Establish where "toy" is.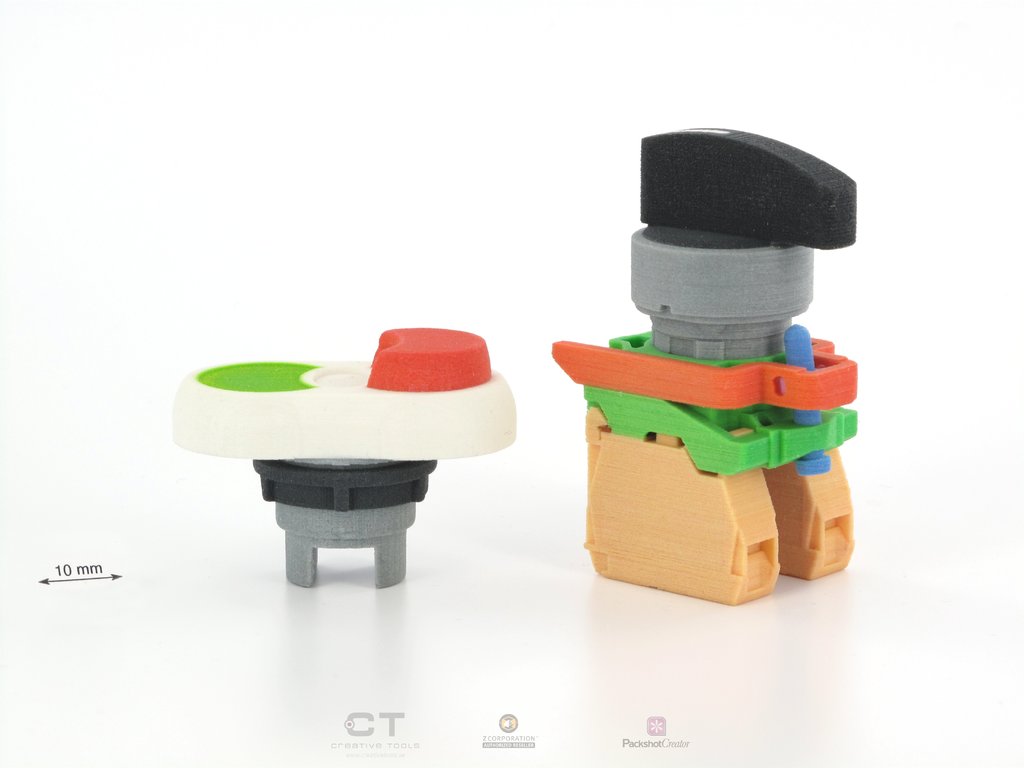
Established at l=529, t=106, r=892, b=607.
